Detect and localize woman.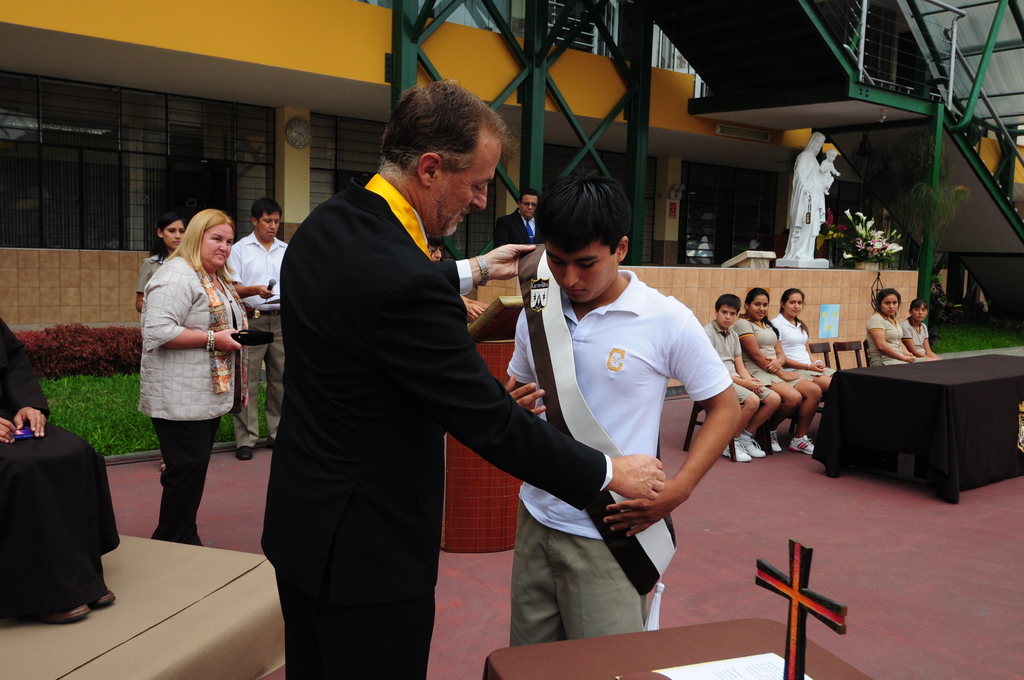
Localized at select_region(770, 287, 840, 402).
